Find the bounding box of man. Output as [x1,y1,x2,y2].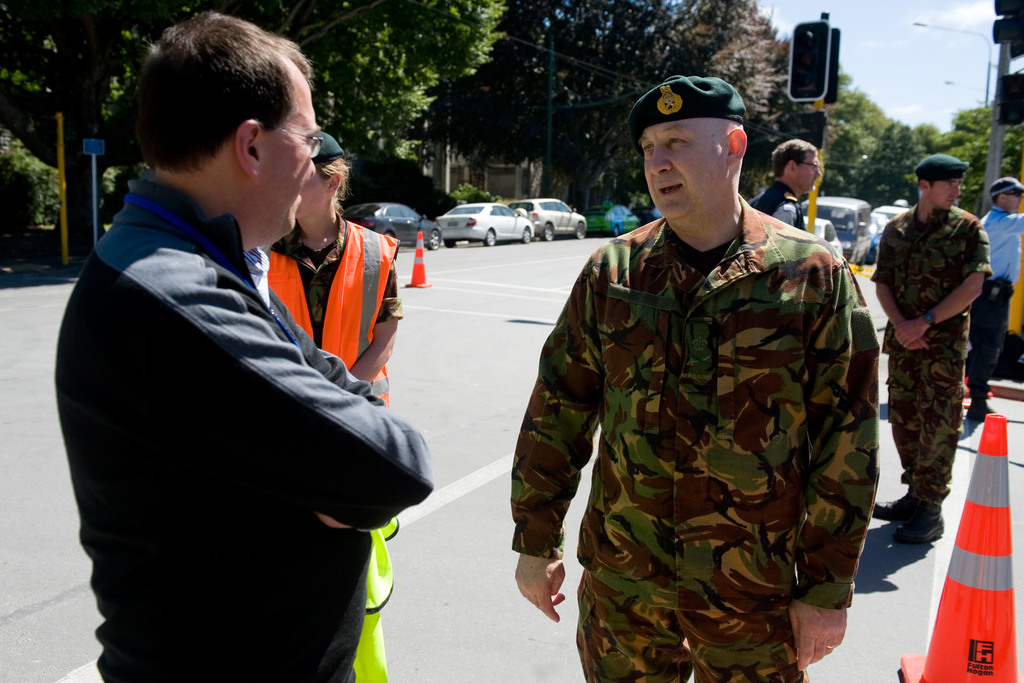
[749,144,823,231].
